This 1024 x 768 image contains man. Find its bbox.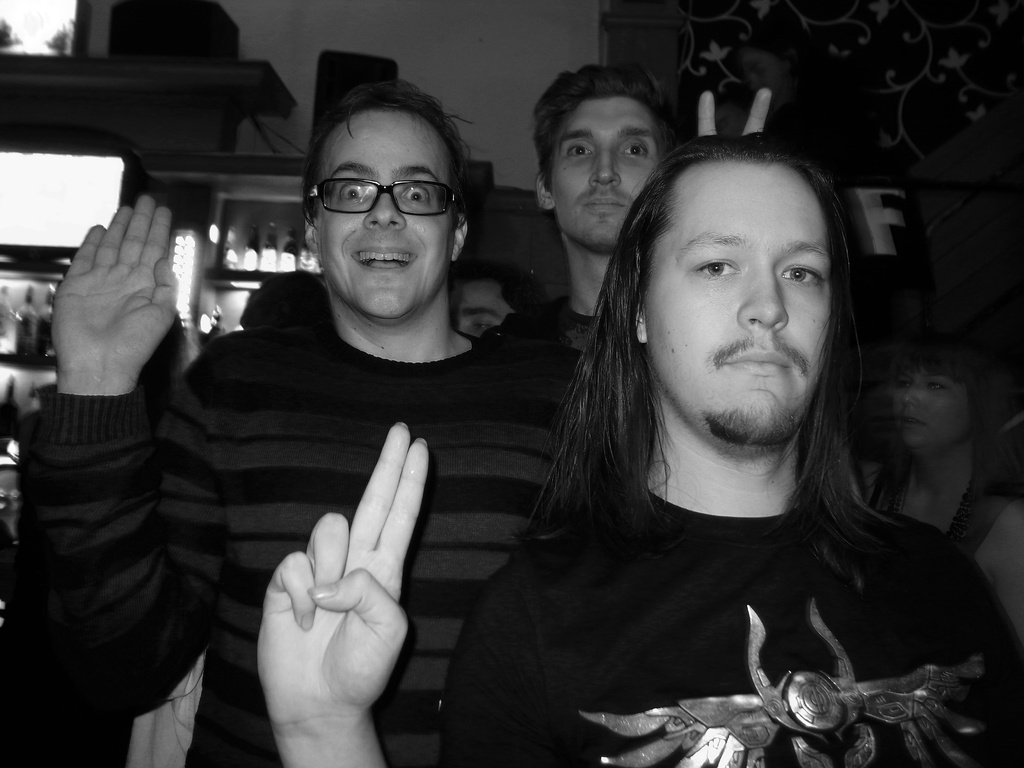
box=[521, 61, 682, 402].
